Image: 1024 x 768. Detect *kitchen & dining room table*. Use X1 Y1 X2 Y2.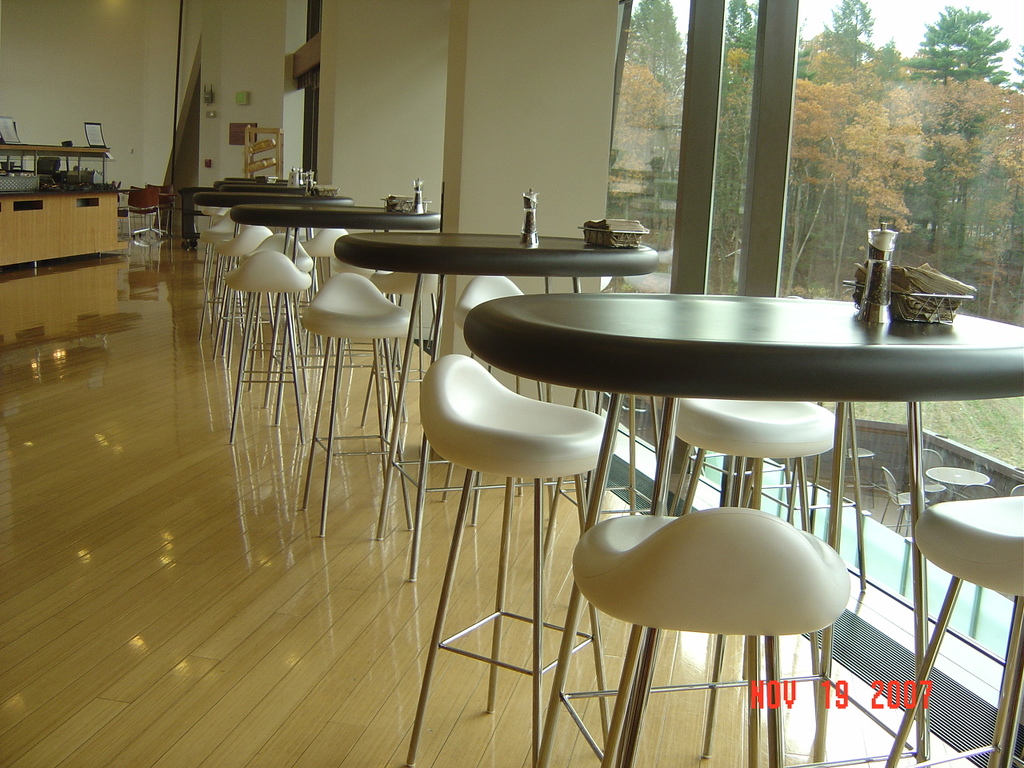
460 226 1019 700.
